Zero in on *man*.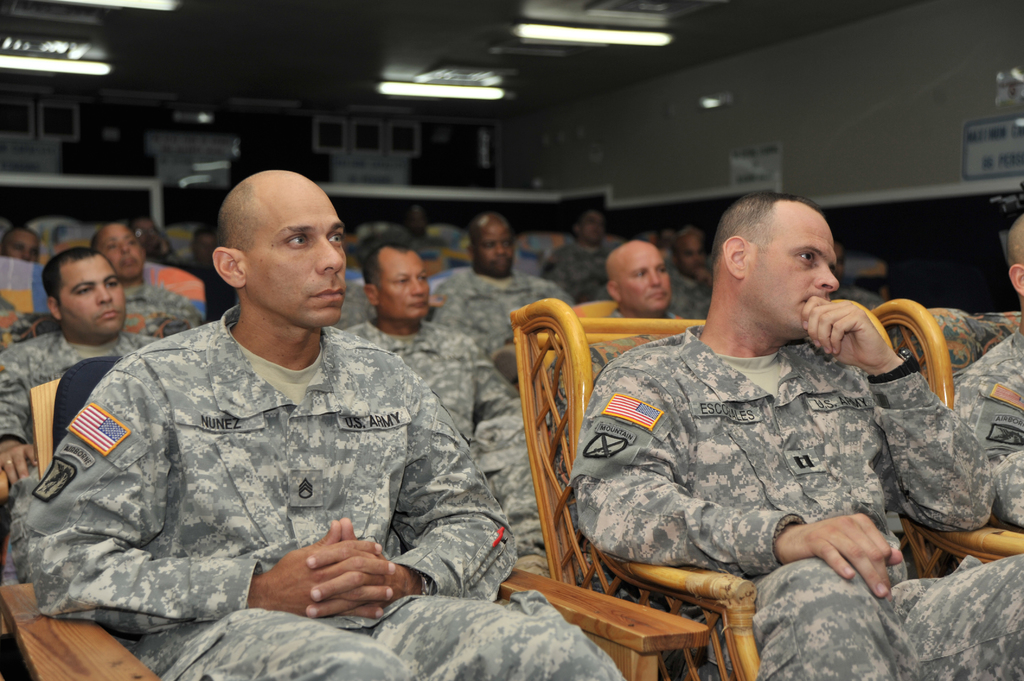
Zeroed in: rect(0, 246, 161, 595).
